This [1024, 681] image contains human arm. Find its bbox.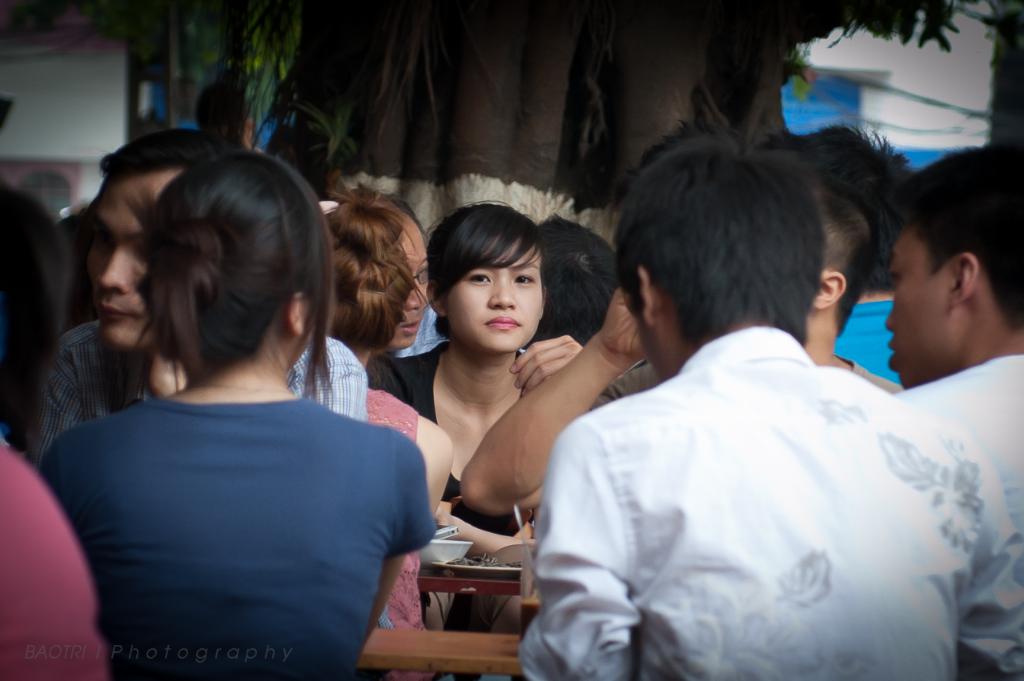
box(439, 336, 592, 542).
